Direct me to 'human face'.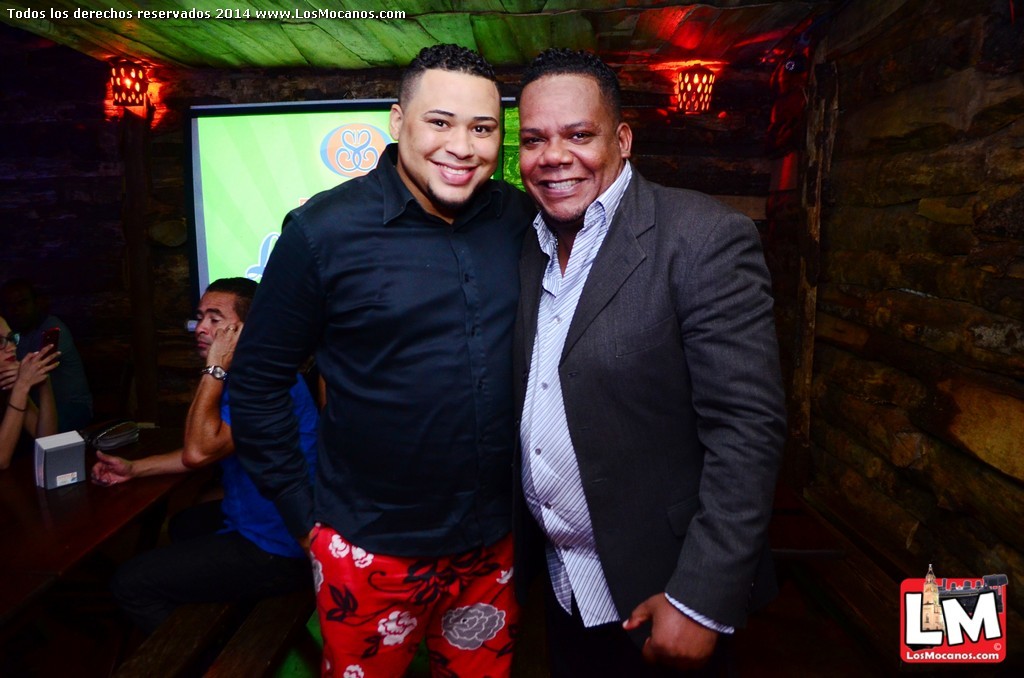
Direction: x1=400 y1=68 x2=499 y2=202.
